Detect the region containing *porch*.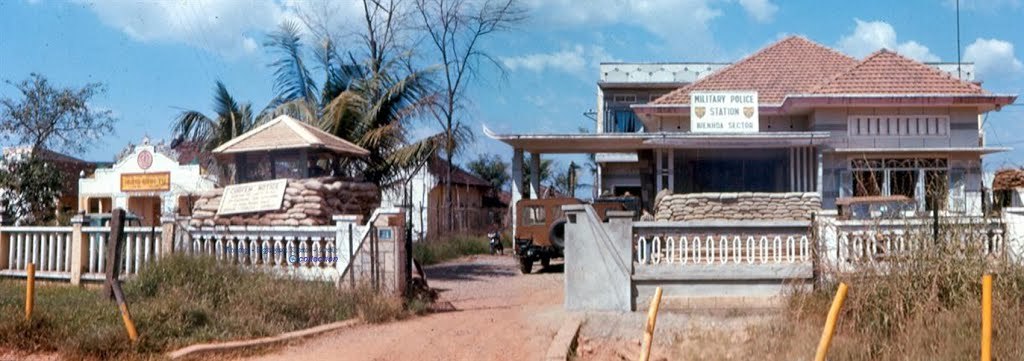
x1=810 y1=210 x2=1006 y2=279.
